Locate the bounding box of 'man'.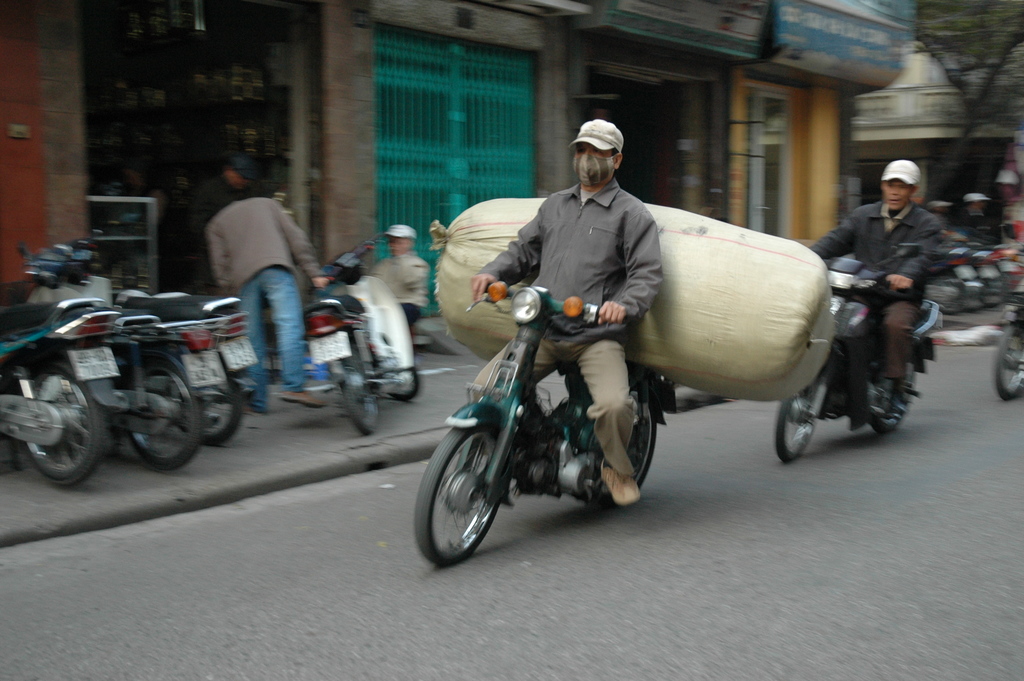
Bounding box: region(191, 172, 323, 389).
